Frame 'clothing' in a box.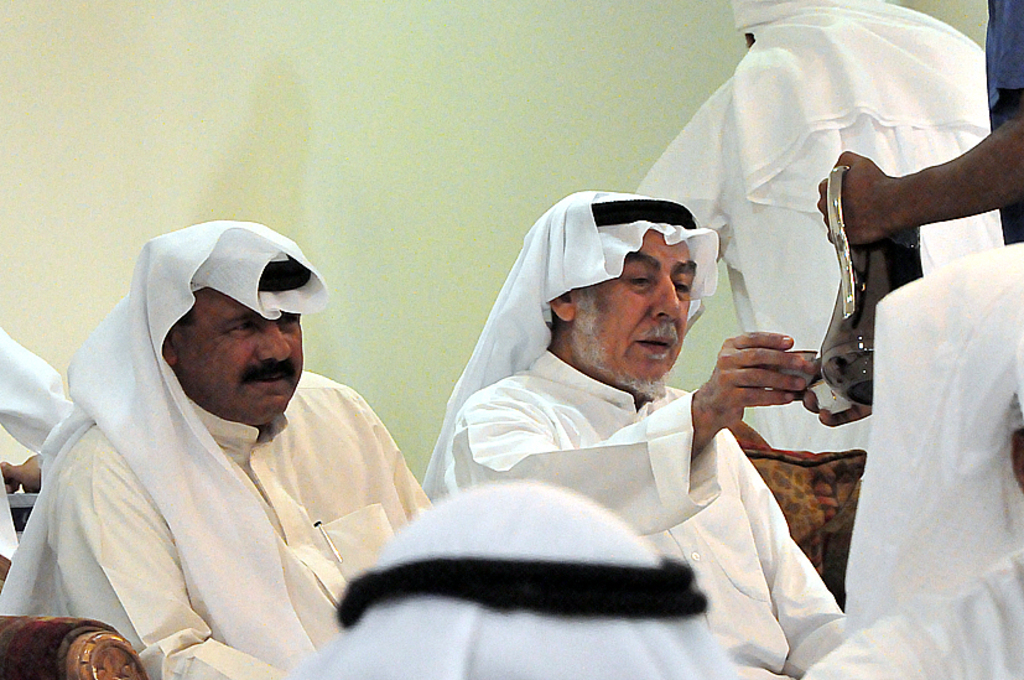
l=289, t=476, r=745, b=679.
